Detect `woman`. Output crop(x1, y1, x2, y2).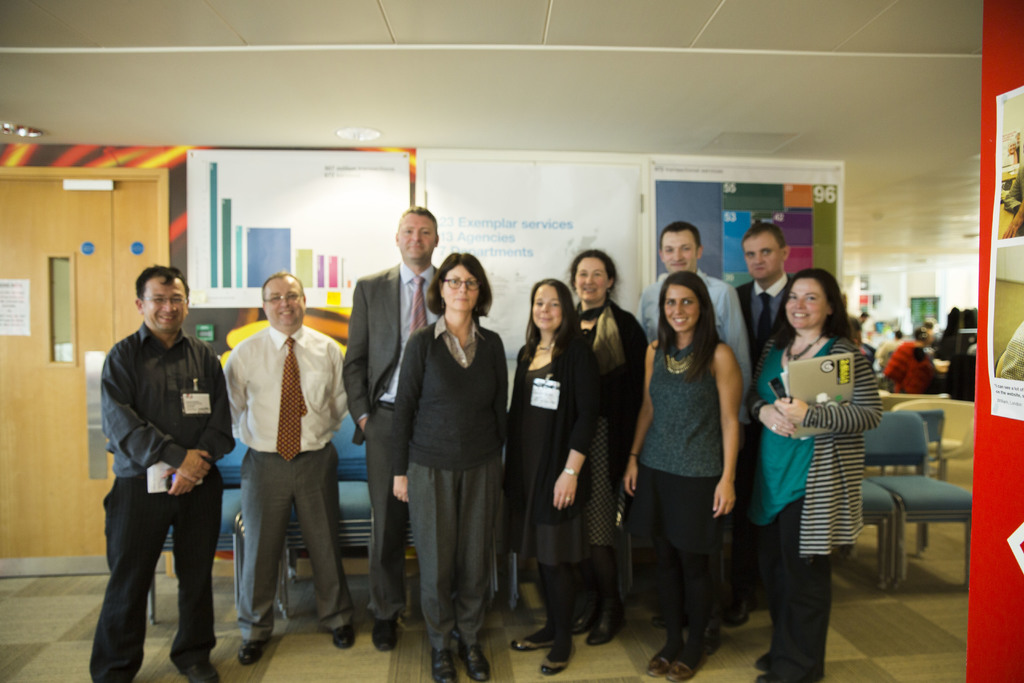
crop(387, 252, 510, 682).
